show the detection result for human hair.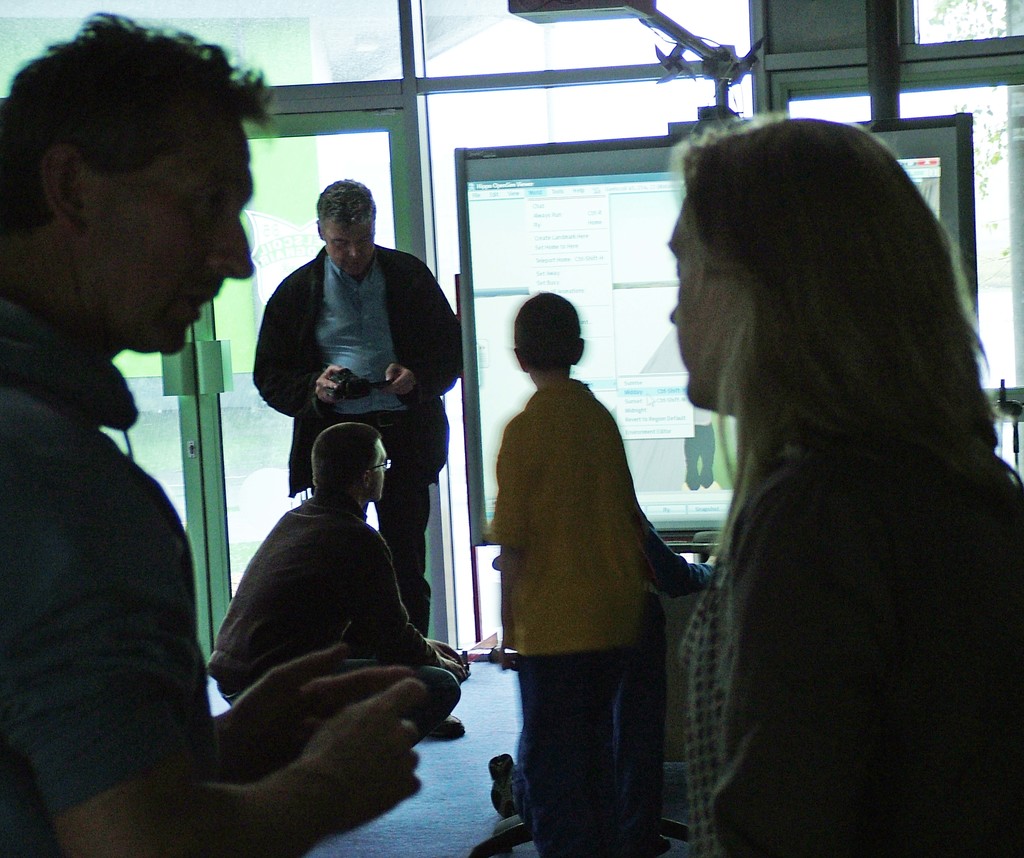
locate(0, 6, 271, 241).
